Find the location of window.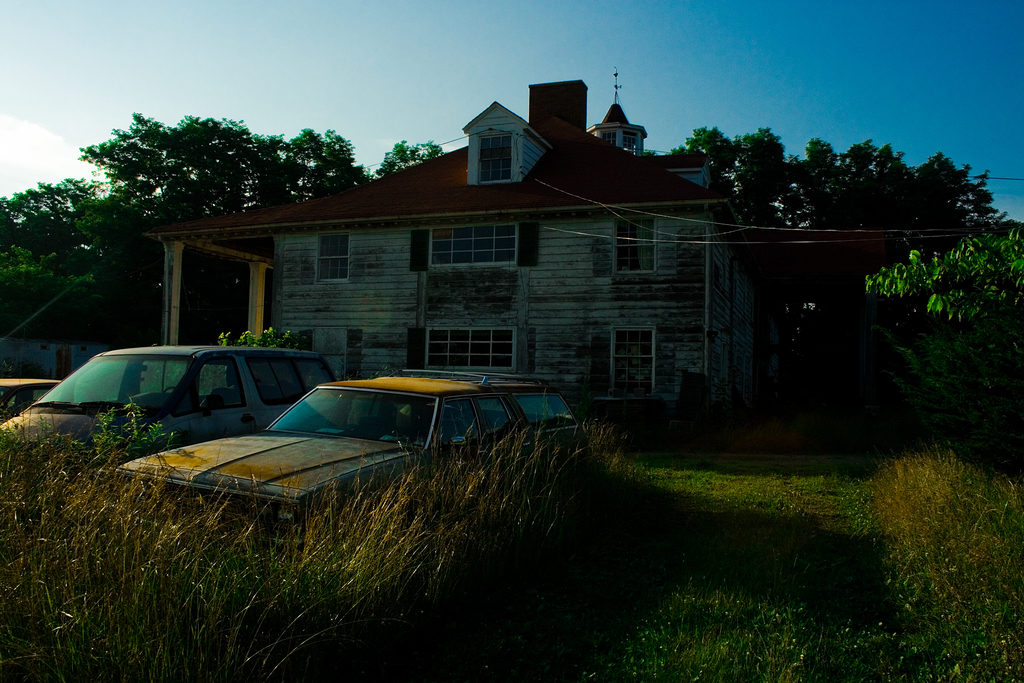
Location: x1=613, y1=323, x2=654, y2=393.
